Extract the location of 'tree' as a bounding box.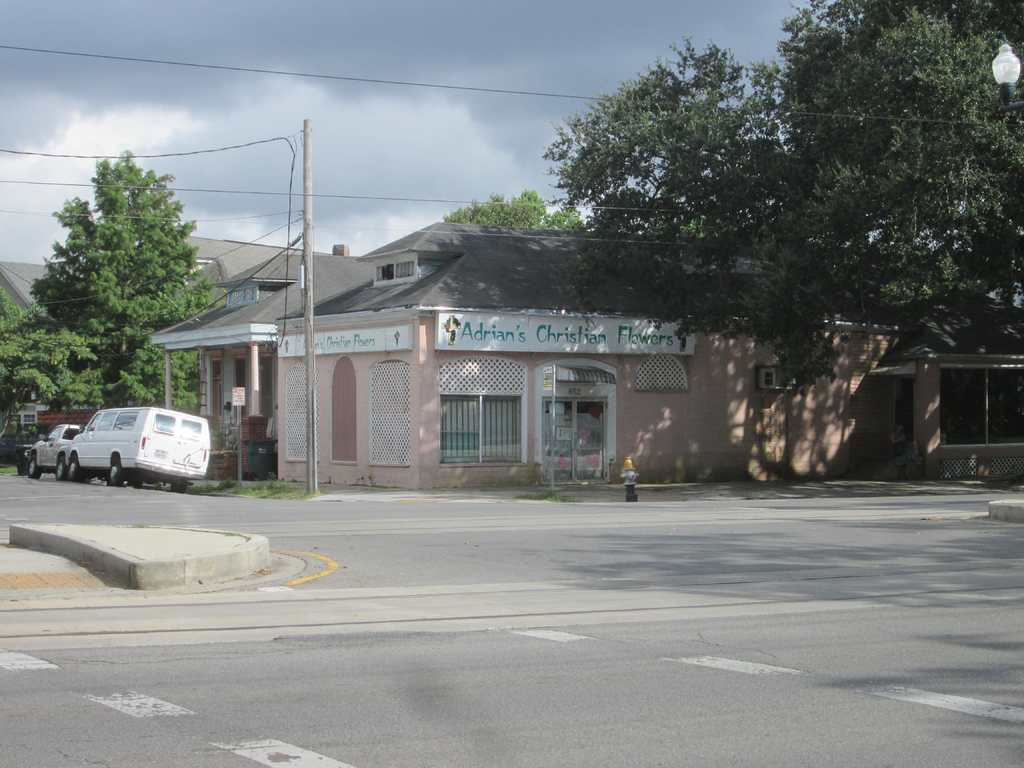
(114,282,204,412).
